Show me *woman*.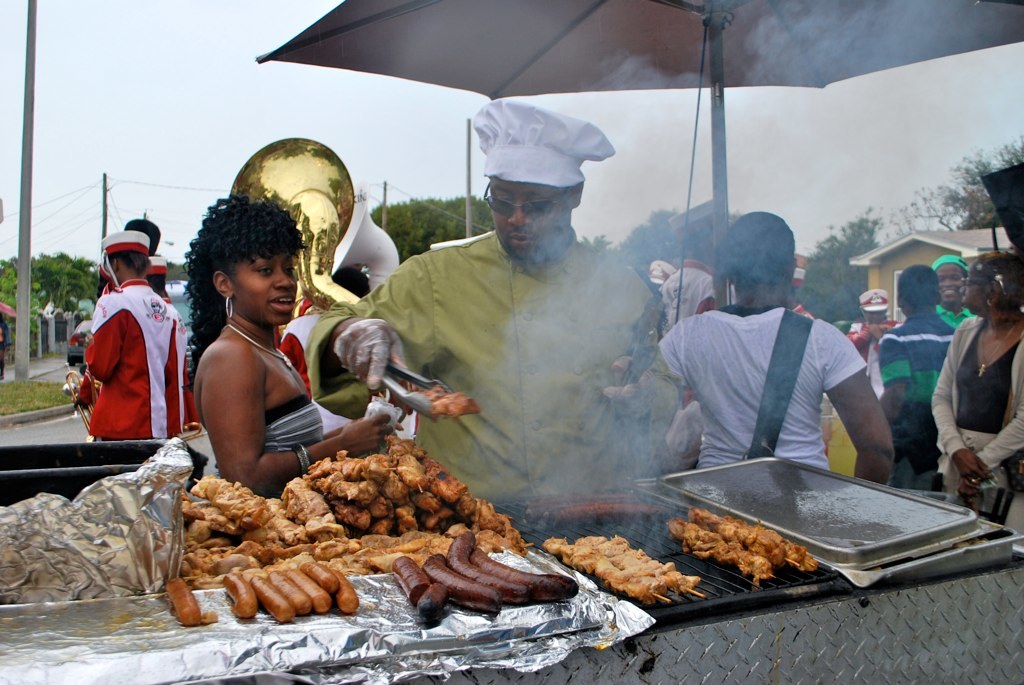
*woman* is here: (left=929, top=246, right=1023, bottom=545).
